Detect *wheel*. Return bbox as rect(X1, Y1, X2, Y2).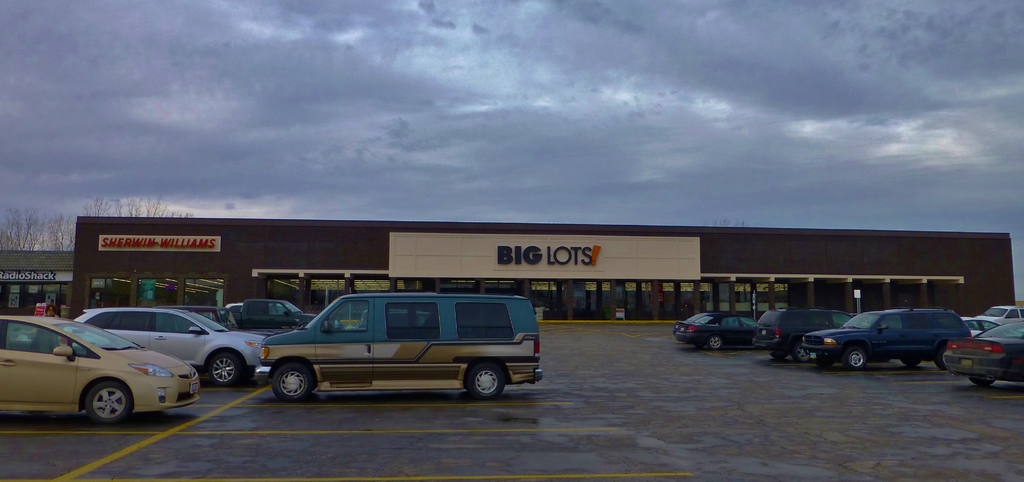
rect(705, 334, 721, 353).
